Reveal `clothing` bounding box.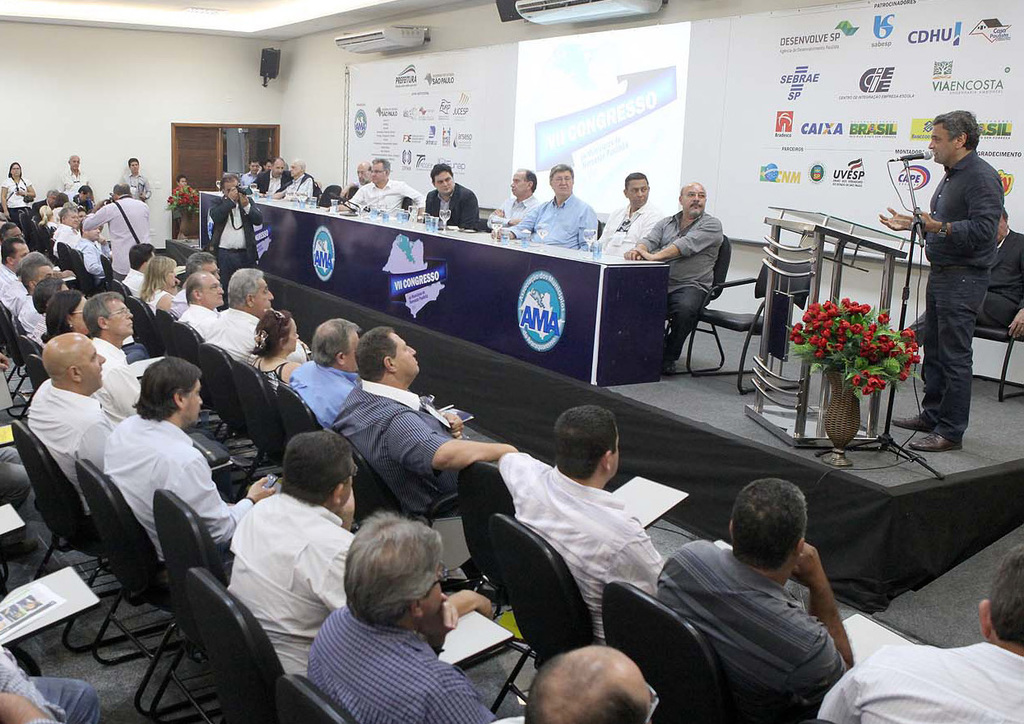
Revealed: pyautogui.locateOnScreen(332, 373, 458, 504).
